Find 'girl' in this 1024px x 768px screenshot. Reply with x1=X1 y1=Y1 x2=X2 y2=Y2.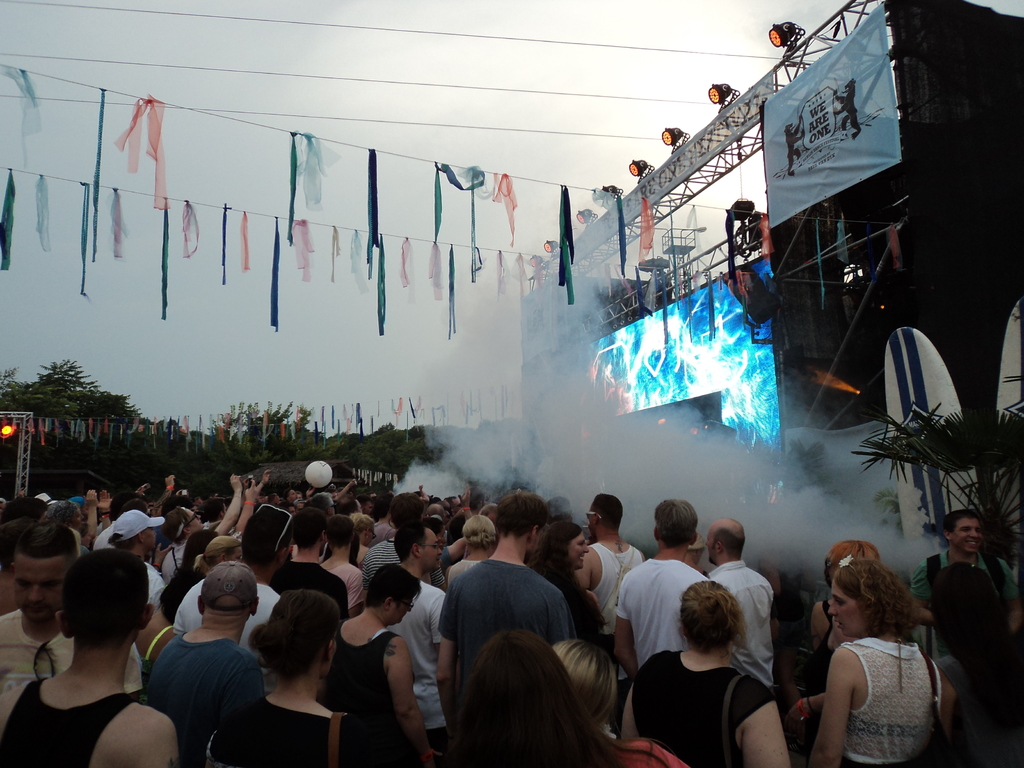
x1=618 y1=583 x2=791 y2=767.
